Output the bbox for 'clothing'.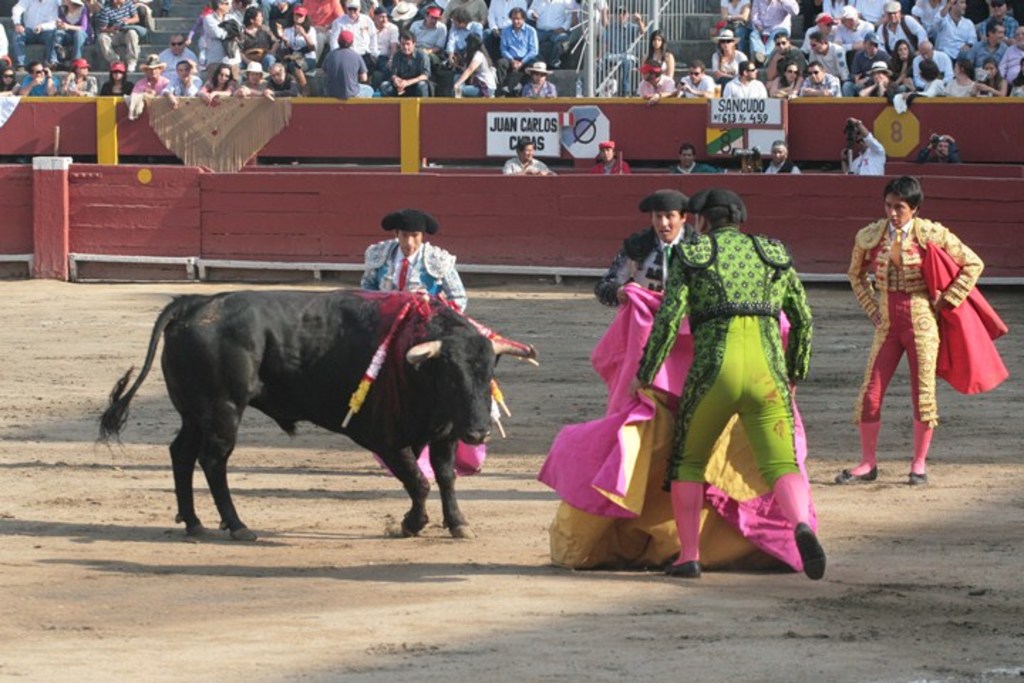
detection(193, 7, 243, 67).
